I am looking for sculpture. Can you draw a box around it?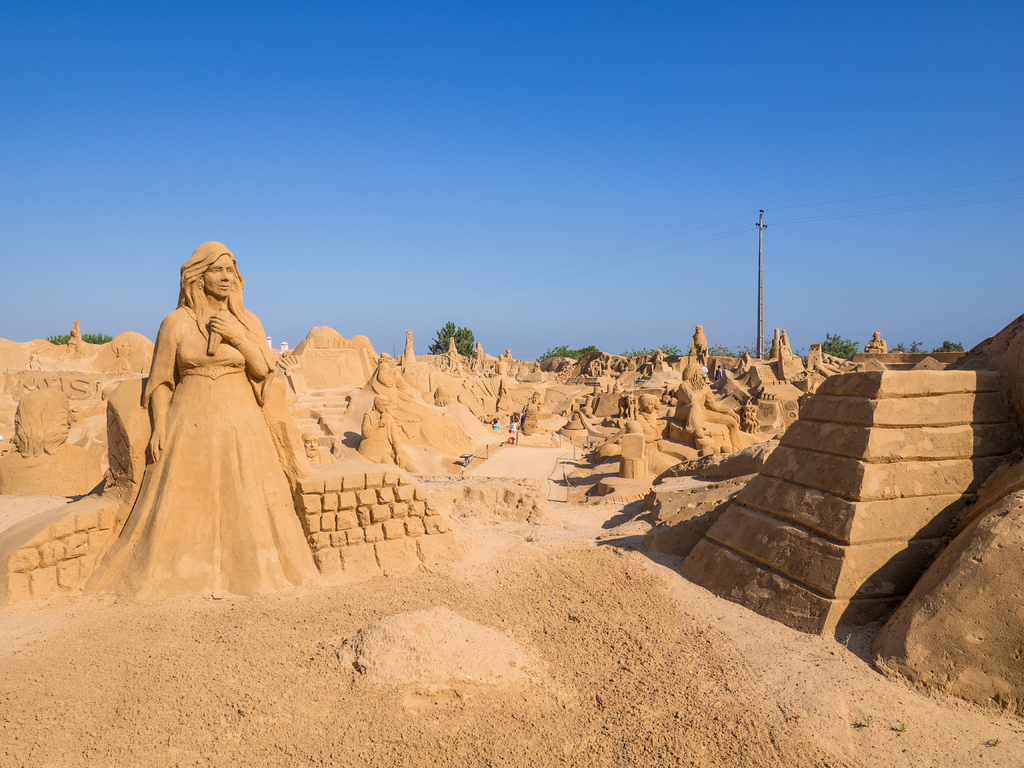
Sure, the bounding box is [x1=635, y1=392, x2=680, y2=467].
